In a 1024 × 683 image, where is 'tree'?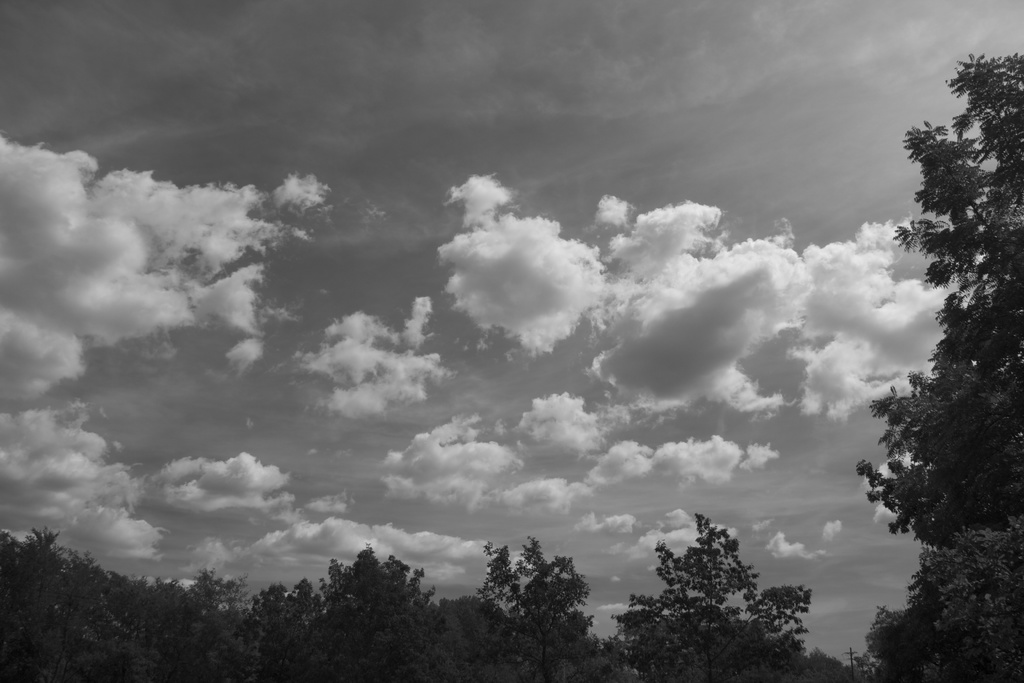
[0, 520, 167, 682].
